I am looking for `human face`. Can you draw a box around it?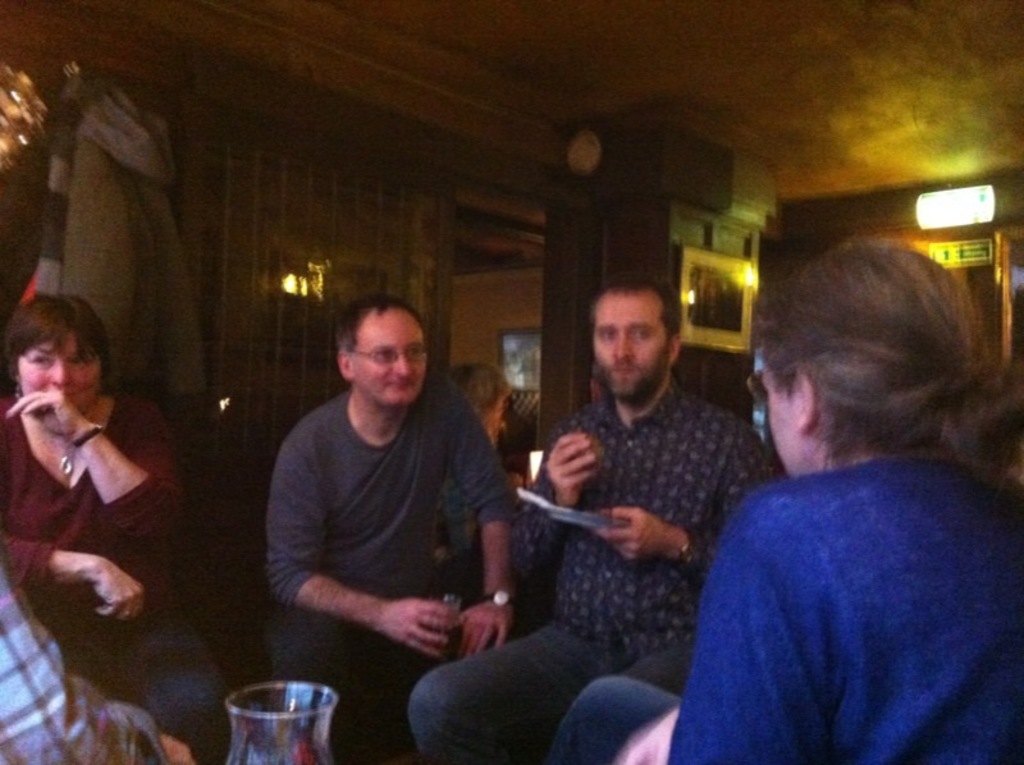
Sure, the bounding box is locate(762, 363, 796, 471).
